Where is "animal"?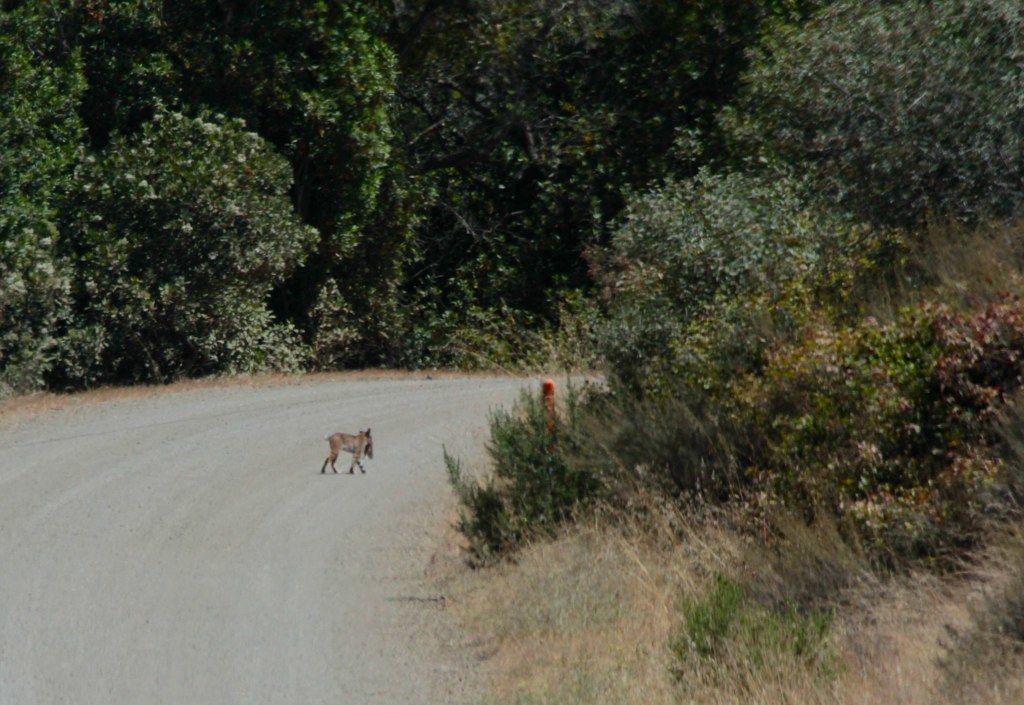
box=[320, 428, 374, 474].
